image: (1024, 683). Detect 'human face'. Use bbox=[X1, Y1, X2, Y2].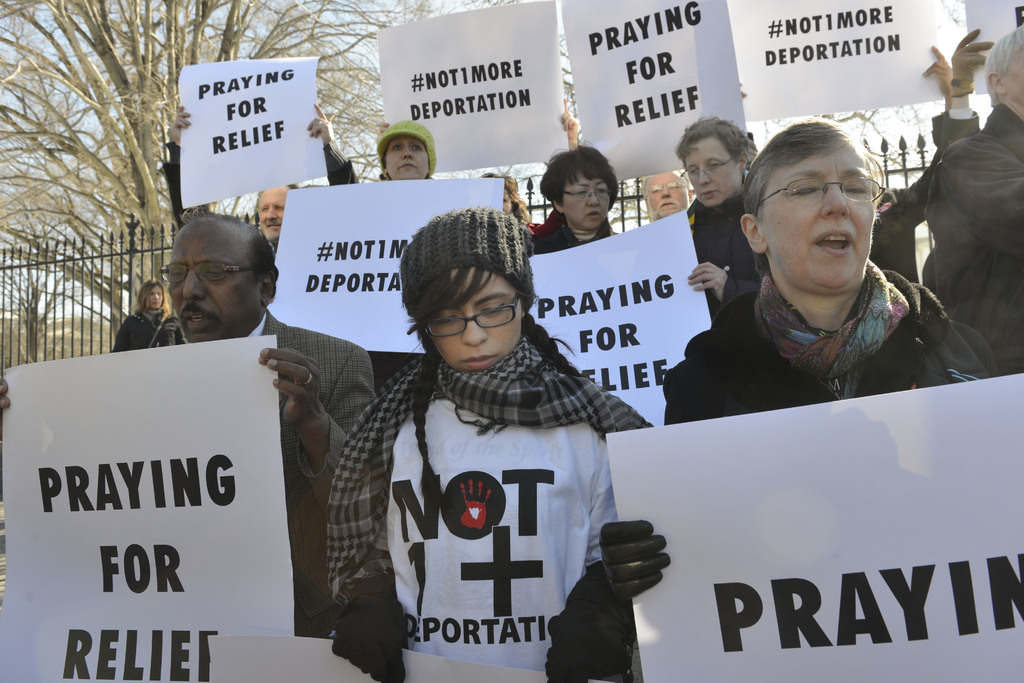
bbox=[561, 172, 609, 231].
